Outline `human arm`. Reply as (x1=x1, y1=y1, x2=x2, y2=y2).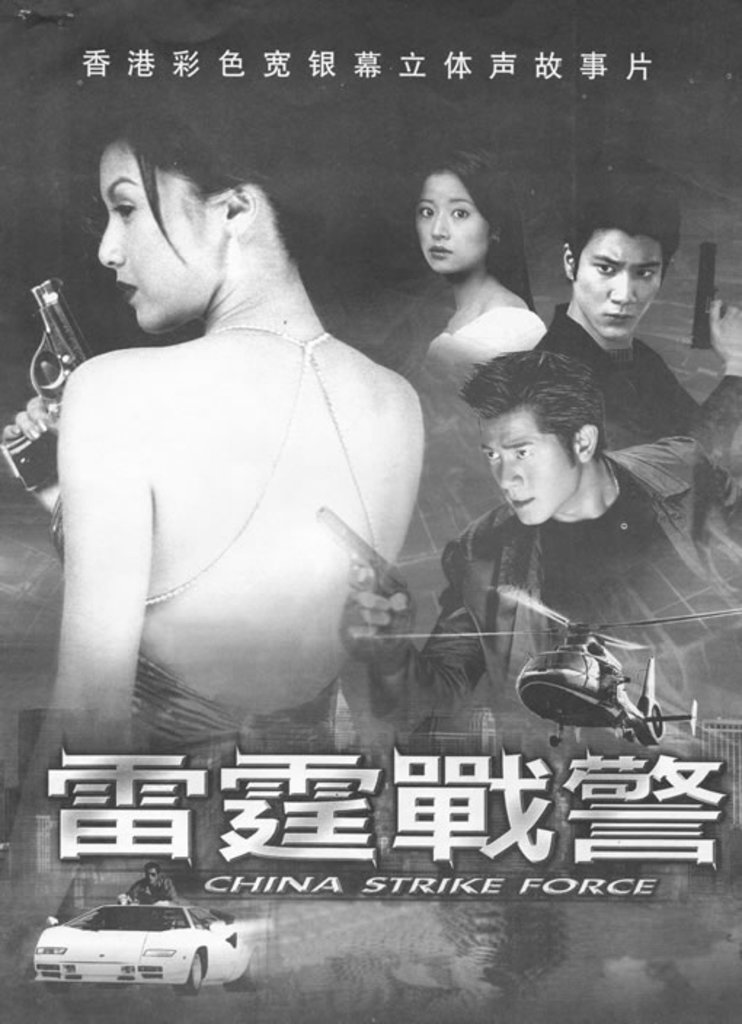
(x1=340, y1=556, x2=490, y2=724).
